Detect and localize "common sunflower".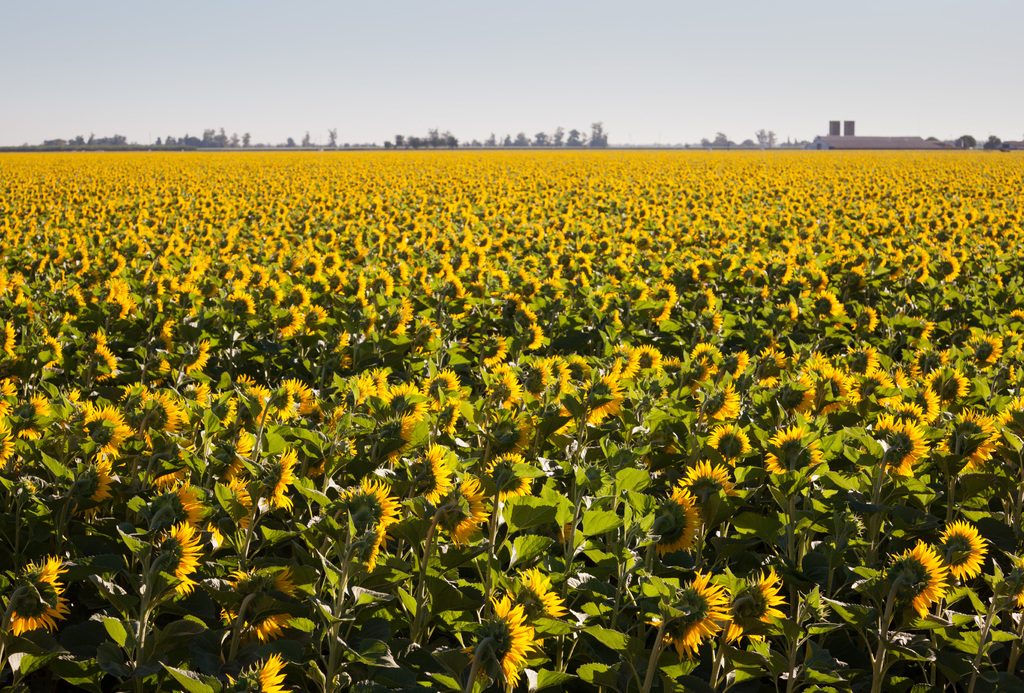
Localized at bbox=[649, 288, 682, 306].
